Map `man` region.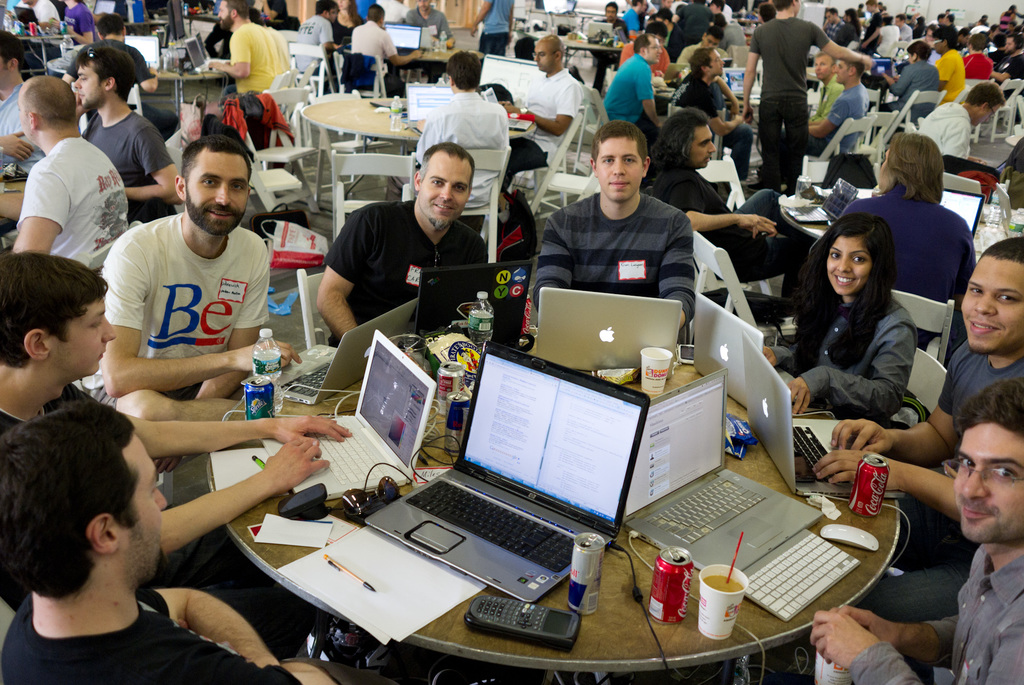
Mapped to left=809, top=378, right=1023, bottom=684.
